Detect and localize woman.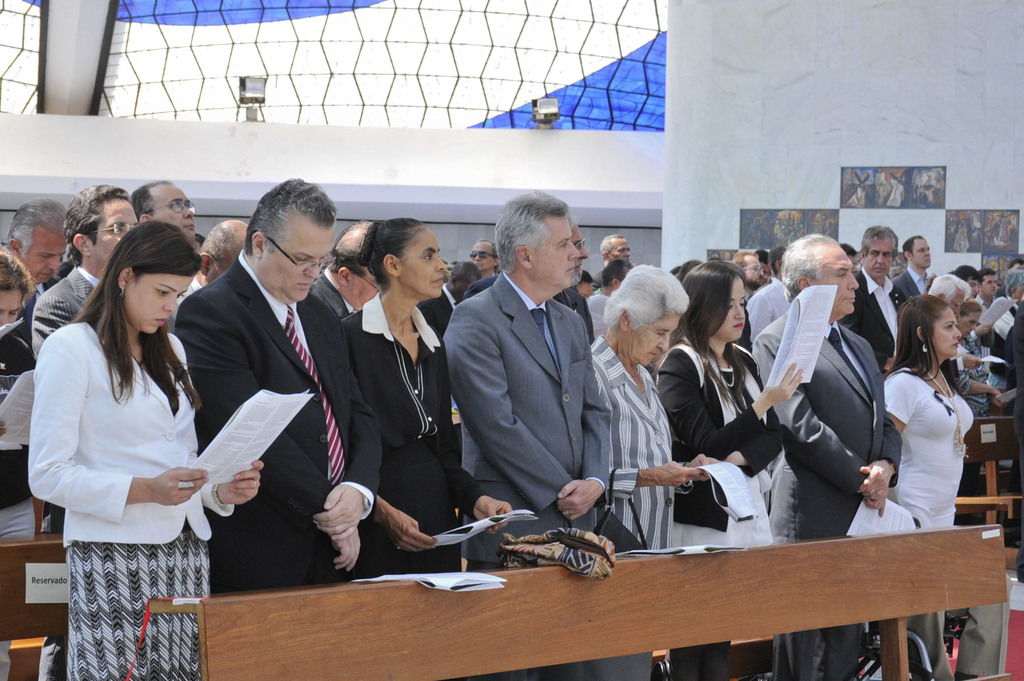
Localized at 987/269/1023/390.
